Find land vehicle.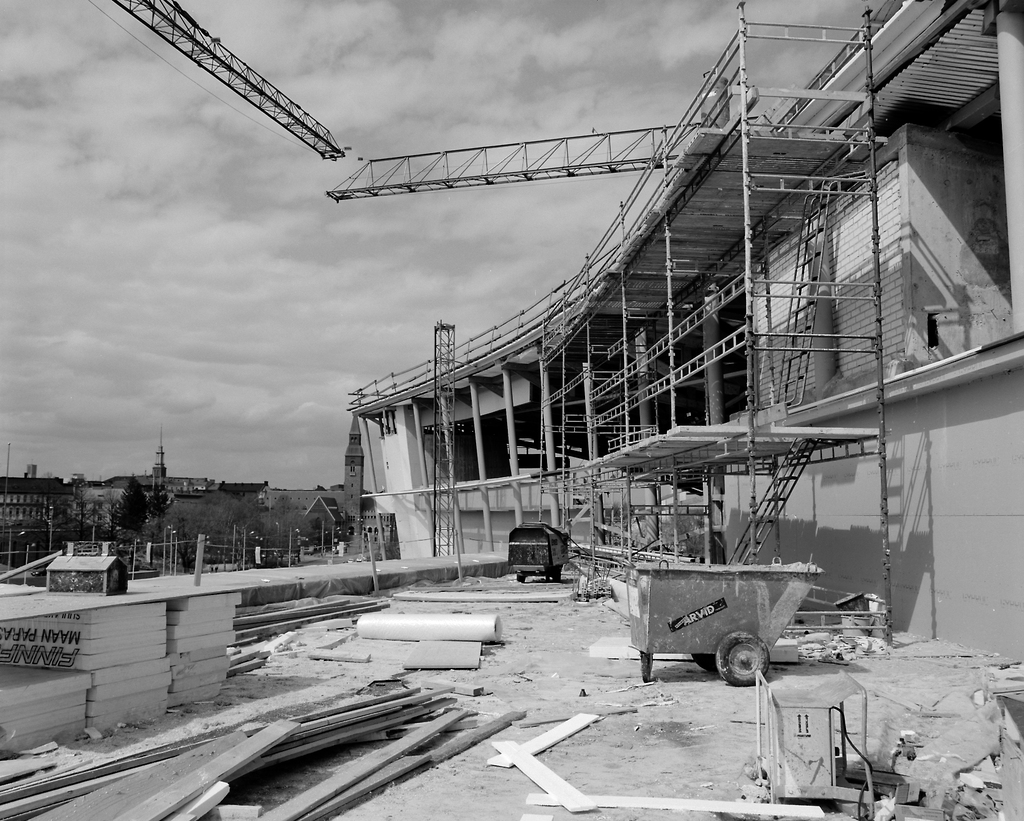
region(611, 549, 833, 699).
